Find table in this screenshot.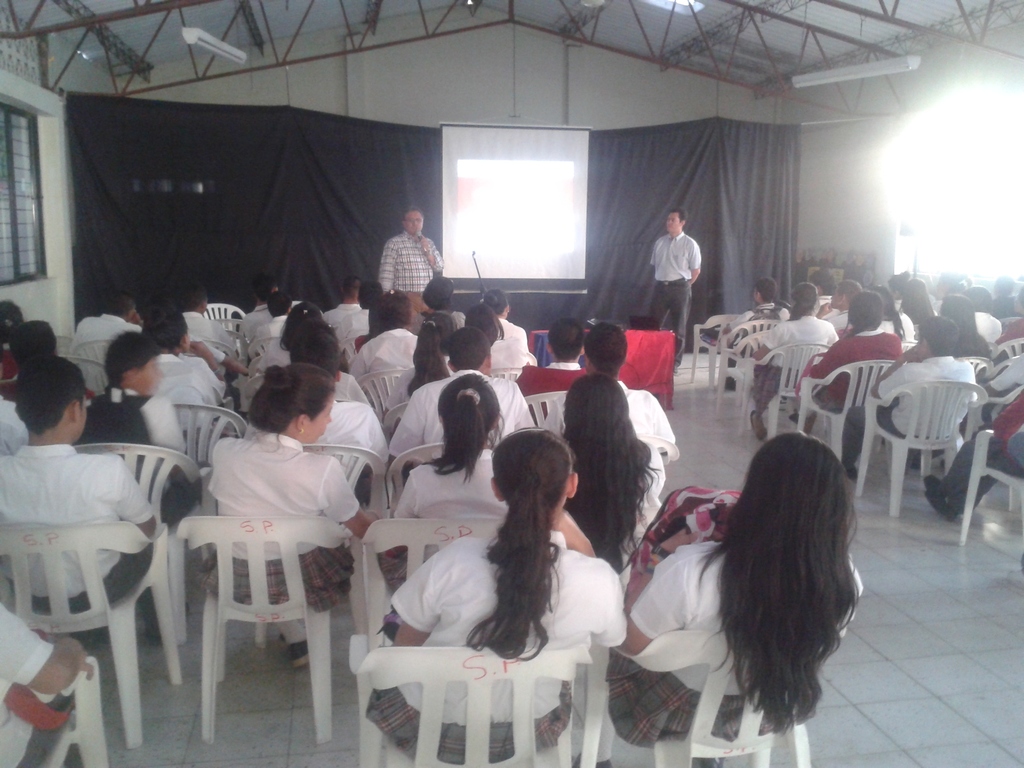
The bounding box for table is BBox(527, 307, 696, 419).
